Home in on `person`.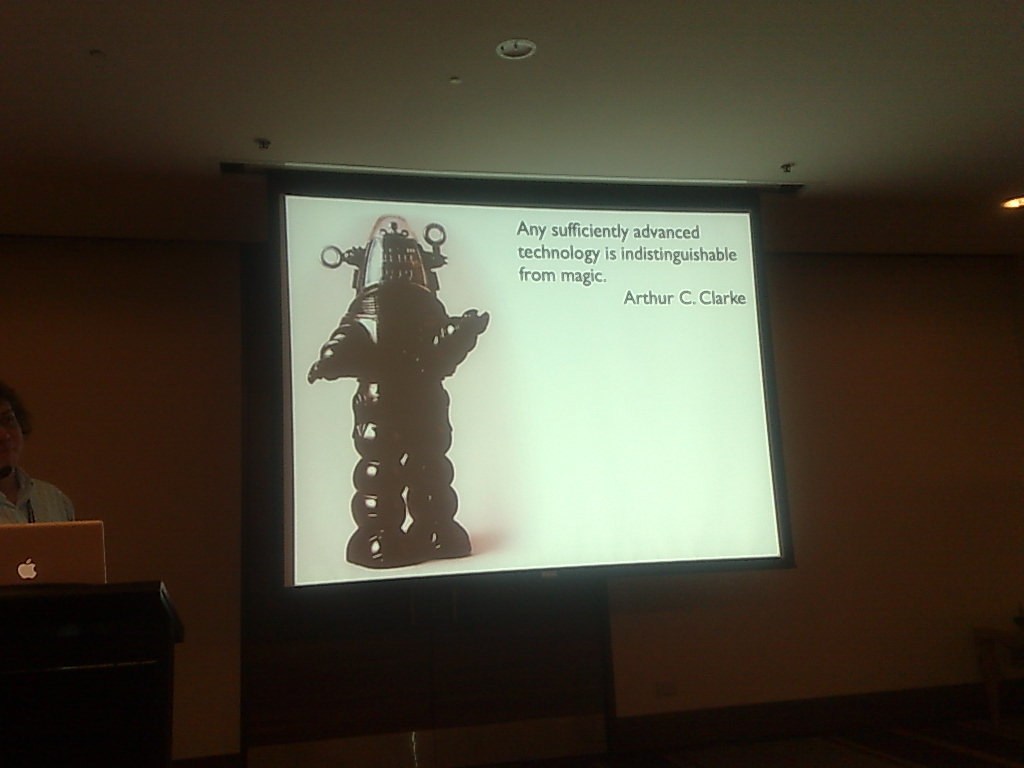
Homed in at bbox=[0, 381, 83, 535].
